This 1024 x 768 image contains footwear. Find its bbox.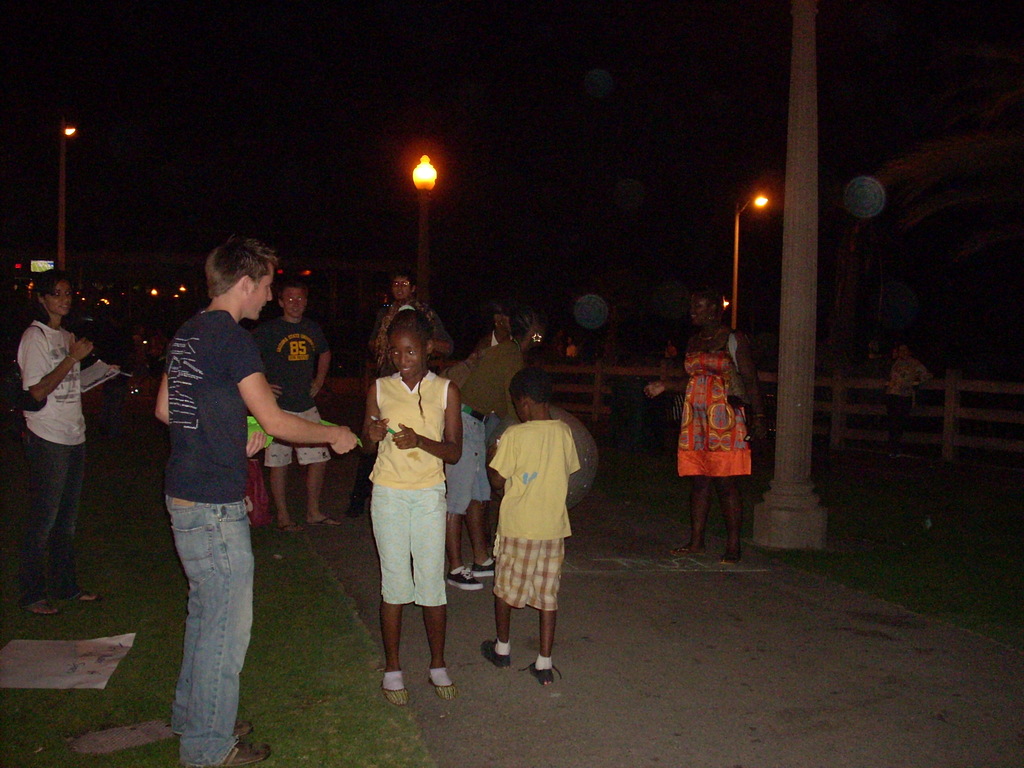
(x1=346, y1=497, x2=365, y2=518).
